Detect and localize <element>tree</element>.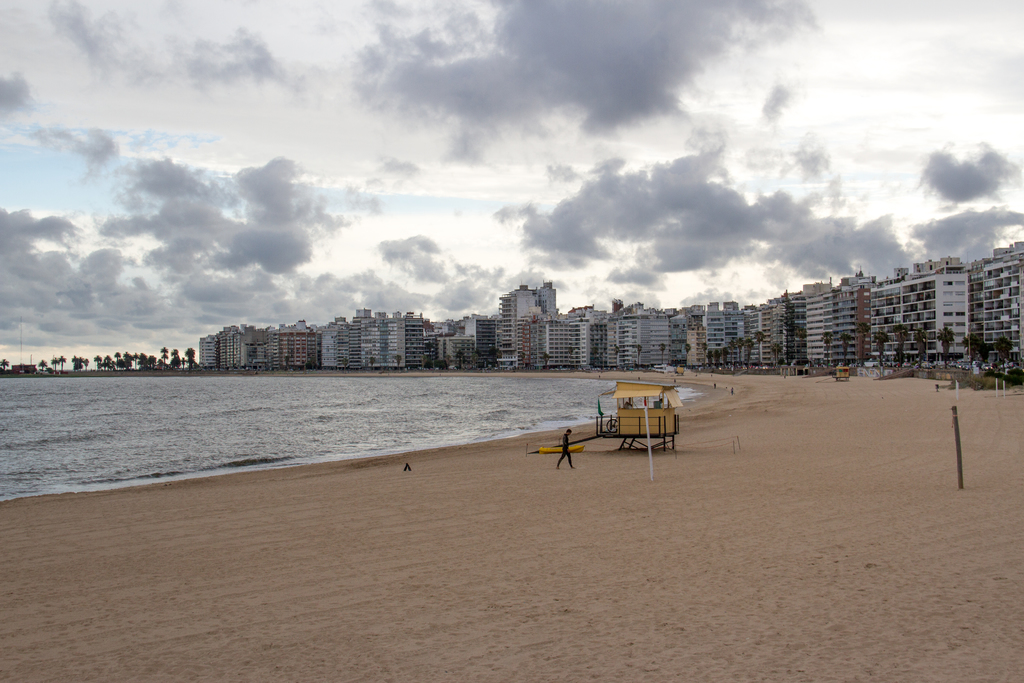
Localized at left=454, top=352, right=461, bottom=370.
